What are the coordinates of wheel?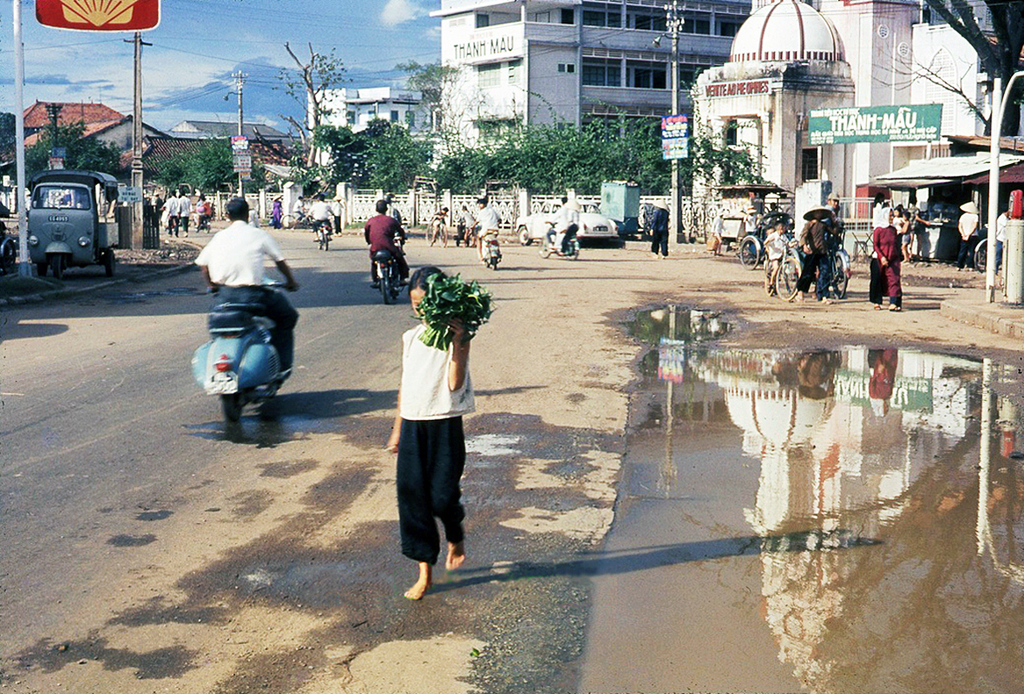
bbox(489, 258, 496, 270).
